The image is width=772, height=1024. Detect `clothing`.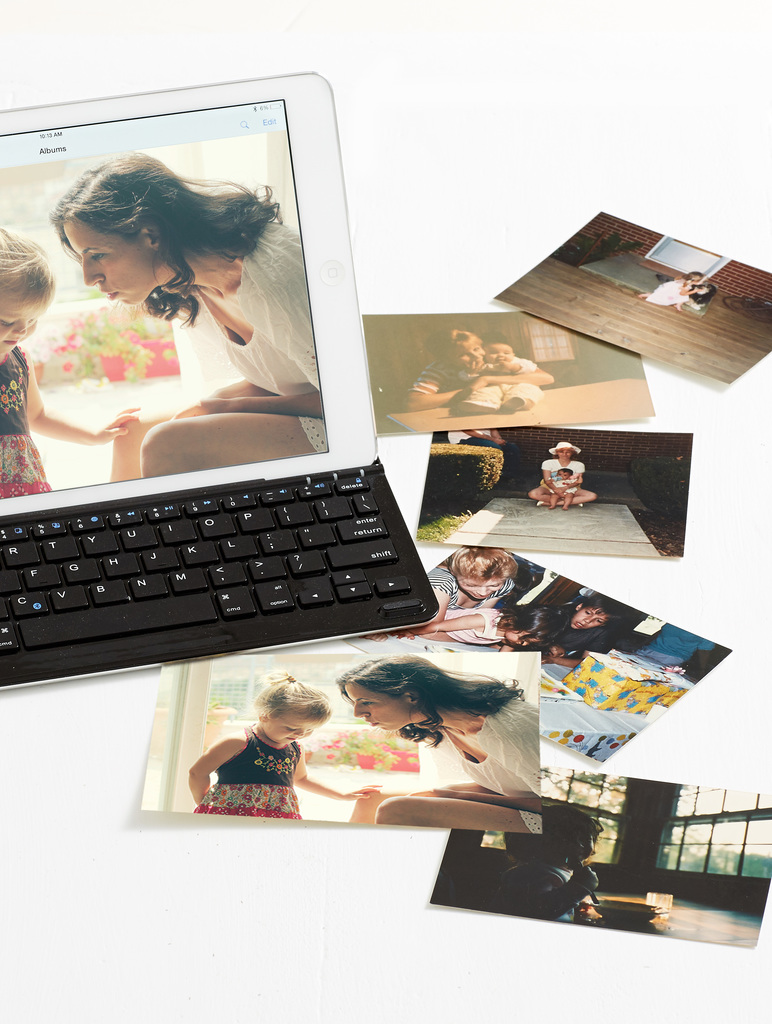
Detection: (left=464, top=349, right=541, bottom=399).
